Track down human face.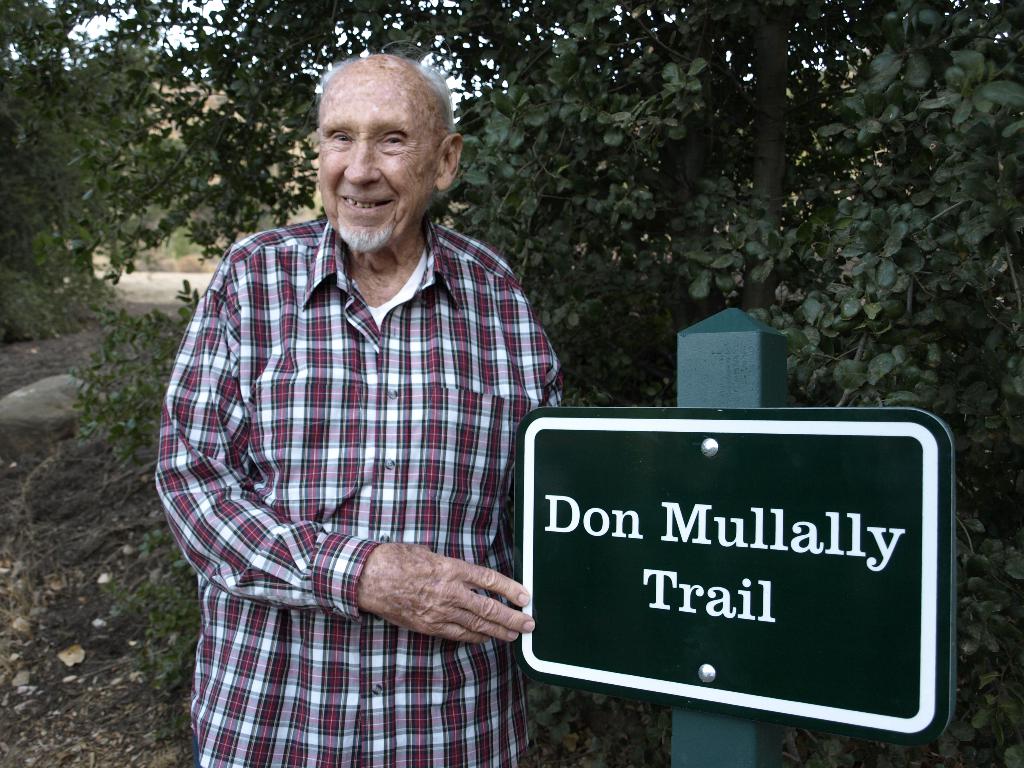
Tracked to bbox=[318, 68, 435, 252].
